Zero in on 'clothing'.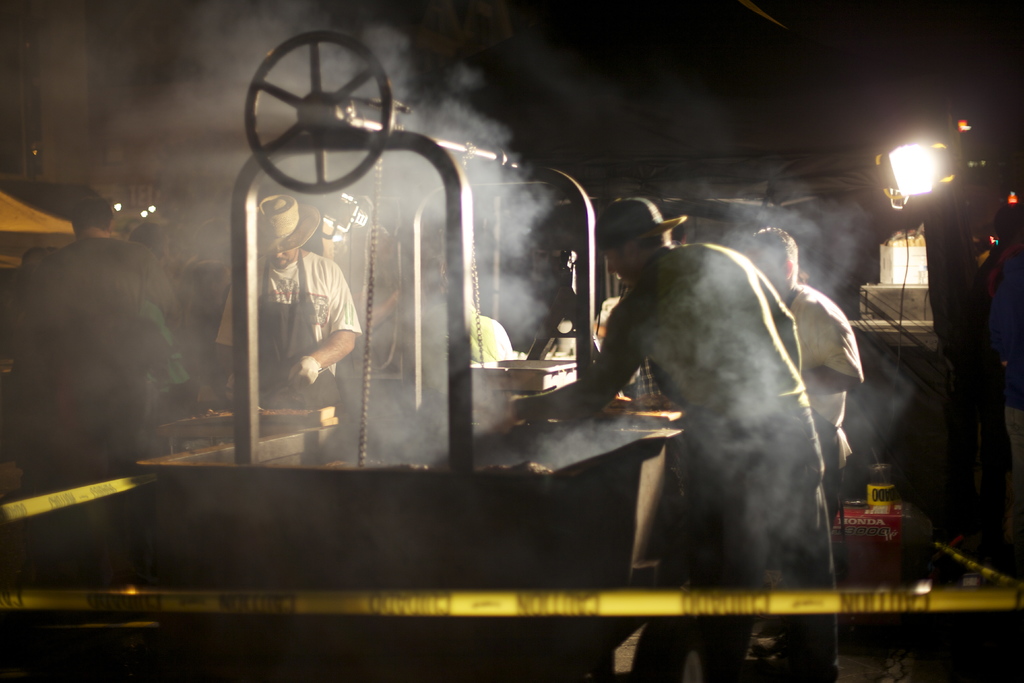
Zeroed in: bbox=[31, 244, 201, 458].
